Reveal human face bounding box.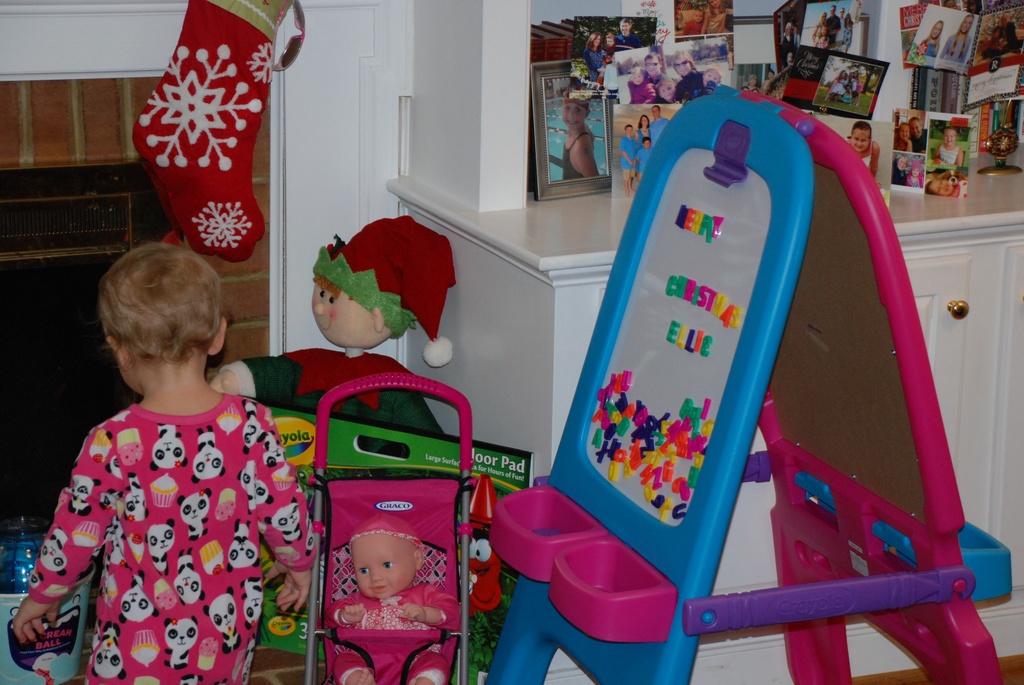
Revealed: rect(644, 138, 652, 150).
